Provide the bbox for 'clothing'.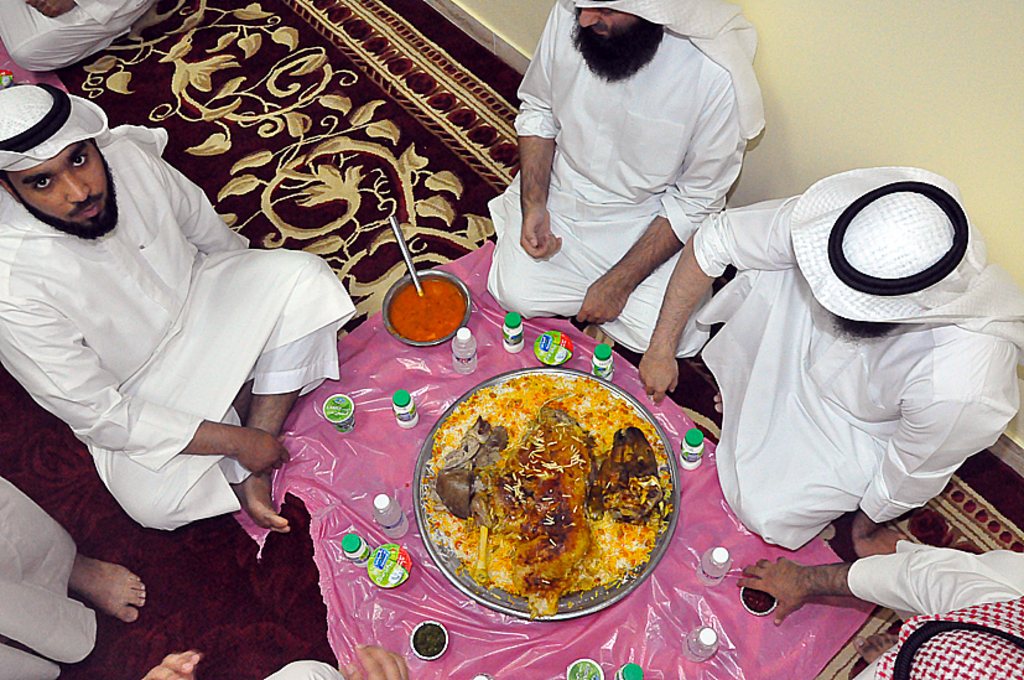
Rect(260, 658, 345, 679).
